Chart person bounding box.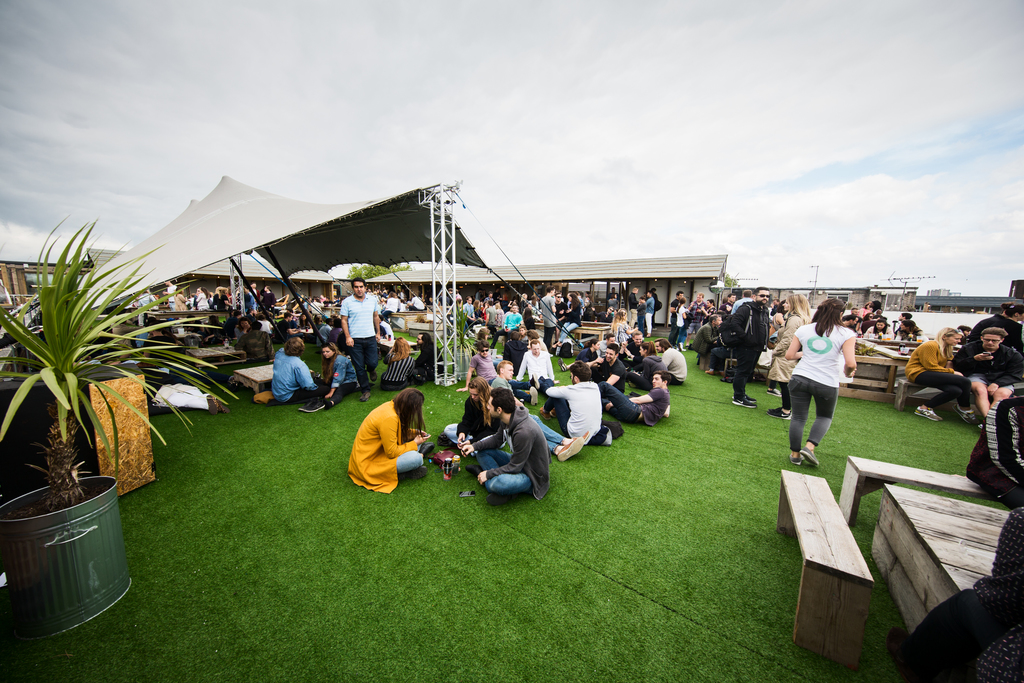
Charted: BBox(535, 359, 605, 443).
